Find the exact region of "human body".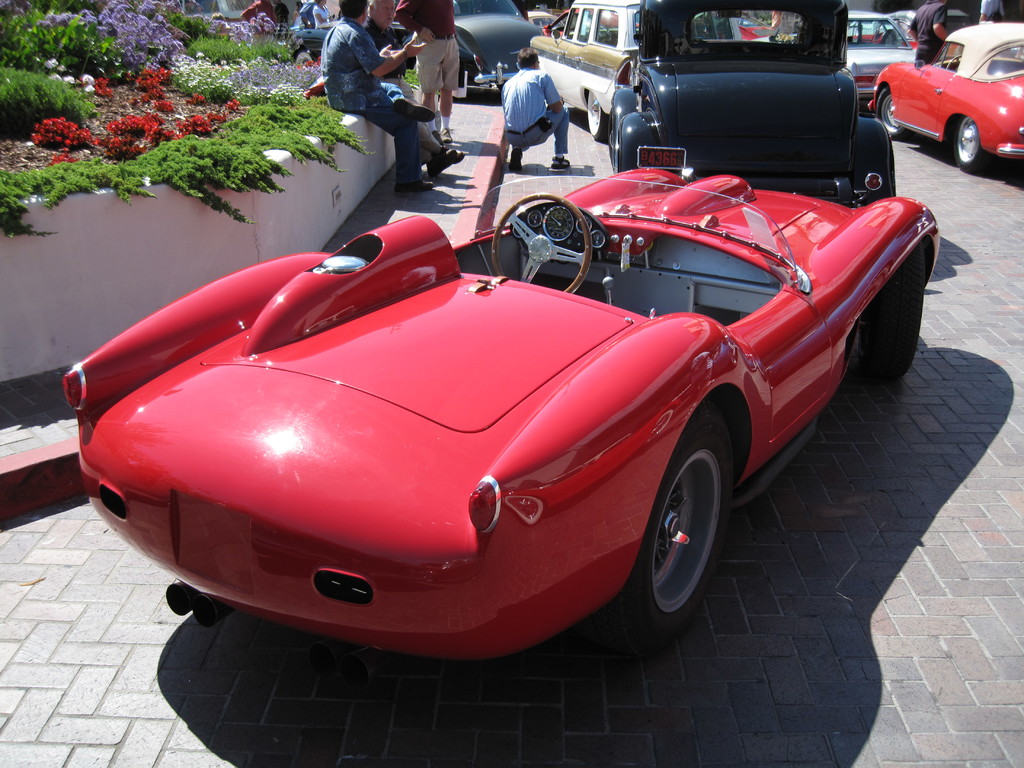
Exact region: <region>274, 6, 292, 26</region>.
